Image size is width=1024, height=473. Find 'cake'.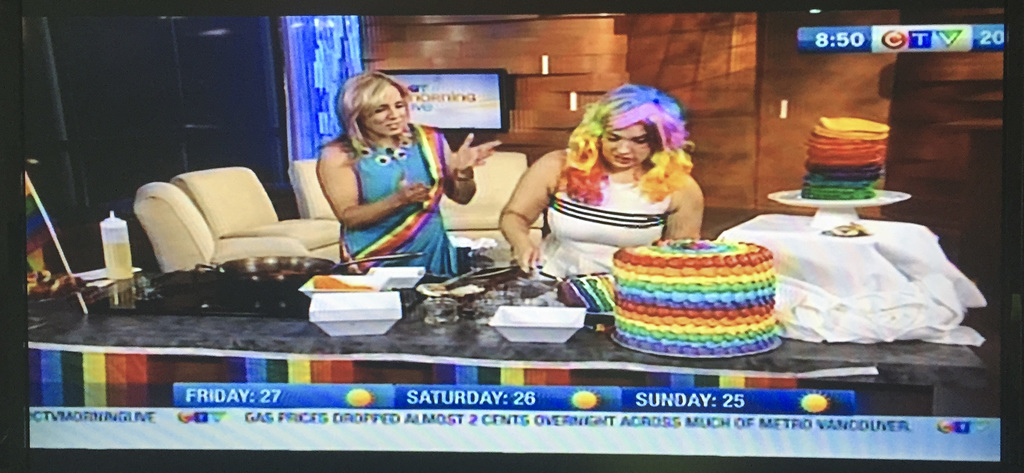
(x1=610, y1=237, x2=777, y2=357).
